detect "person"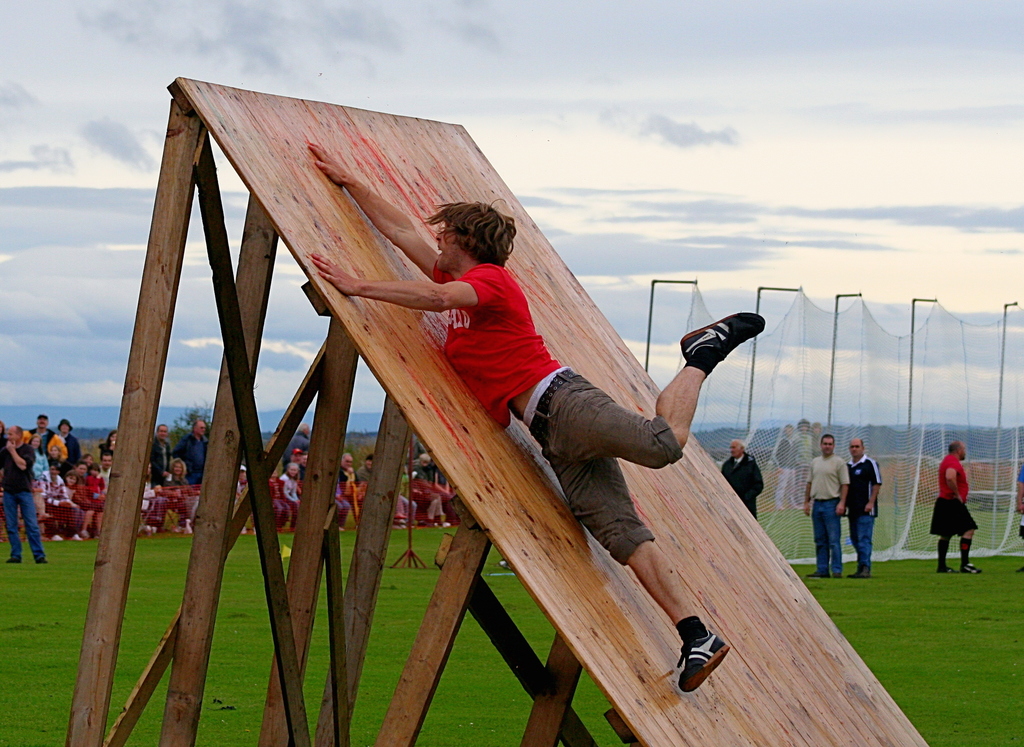
842, 432, 888, 573
